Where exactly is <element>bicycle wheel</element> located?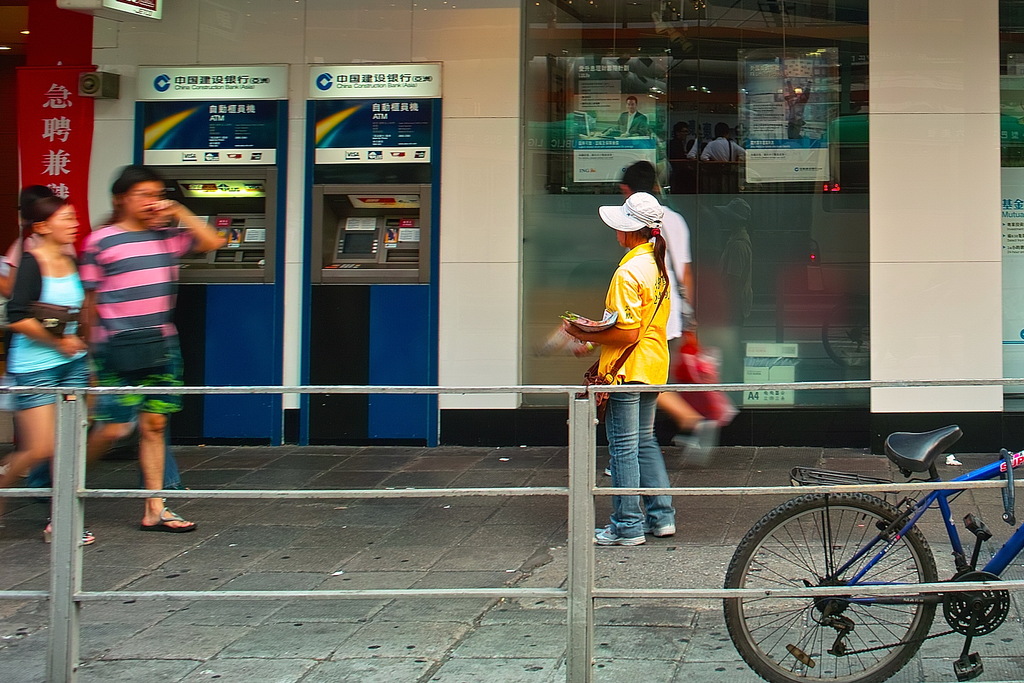
Its bounding box is region(726, 487, 902, 672).
